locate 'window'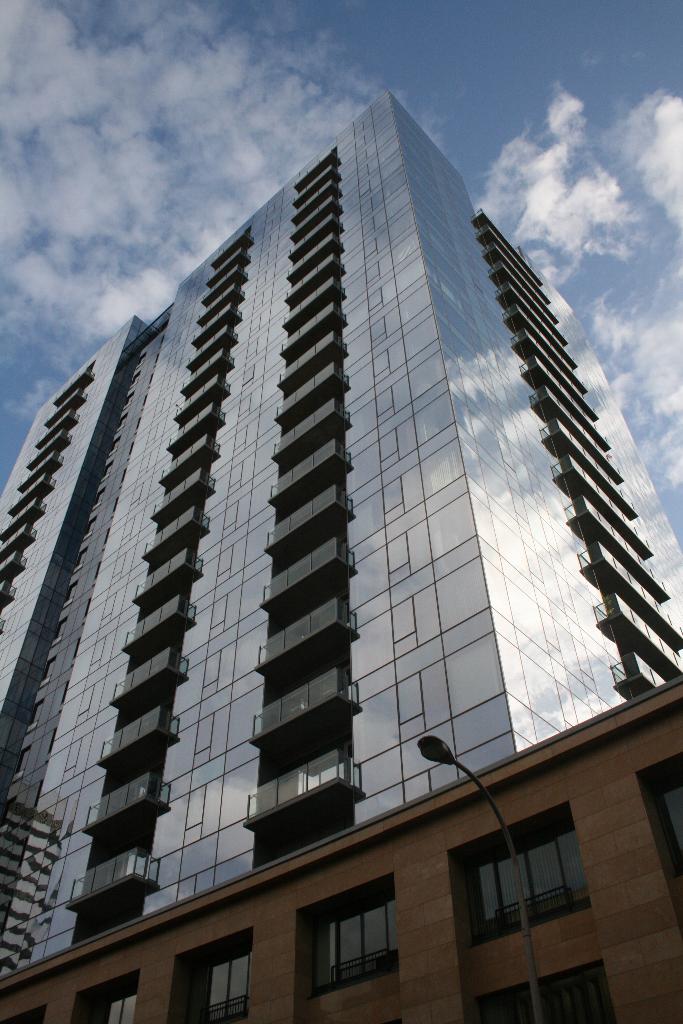
locate(119, 414, 129, 432)
